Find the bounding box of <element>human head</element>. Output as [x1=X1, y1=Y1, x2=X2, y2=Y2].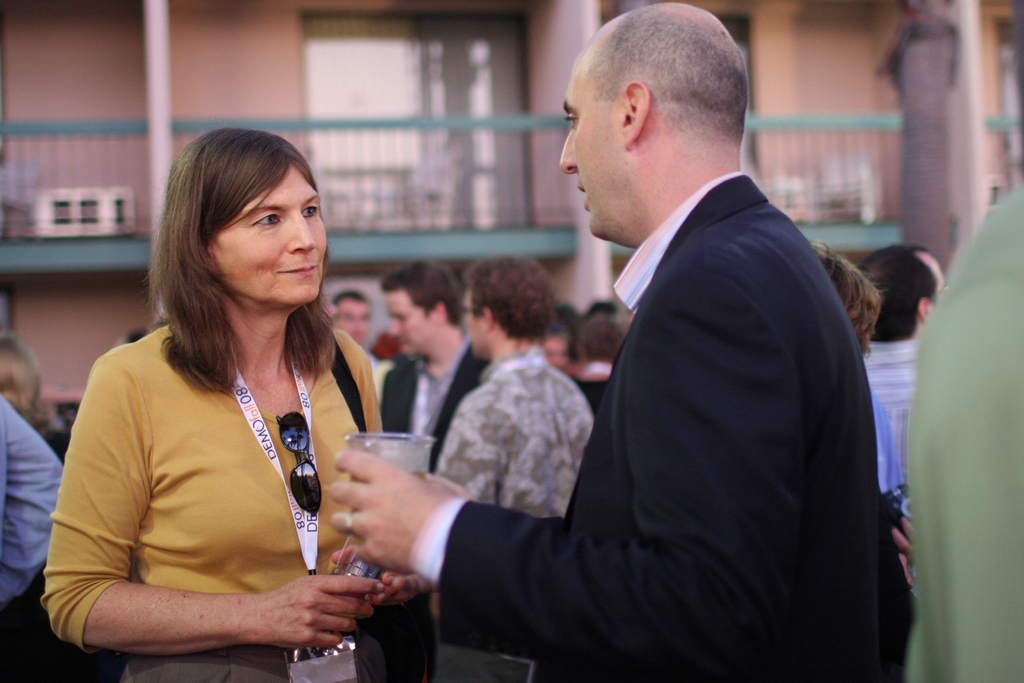
[x1=381, y1=260, x2=462, y2=361].
